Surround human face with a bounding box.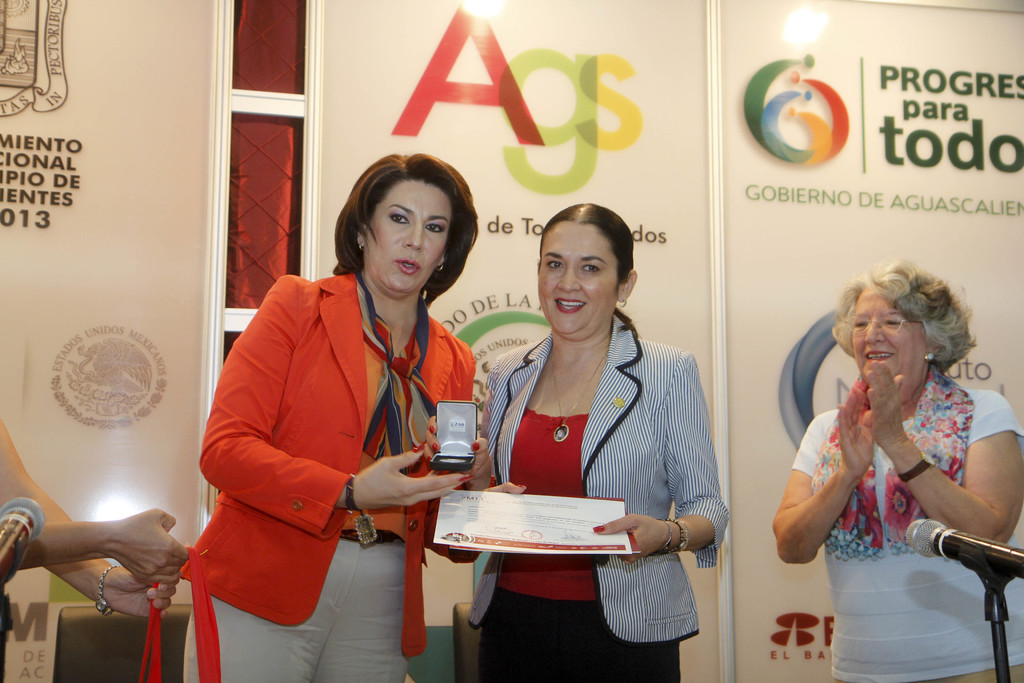
box(371, 179, 451, 293).
